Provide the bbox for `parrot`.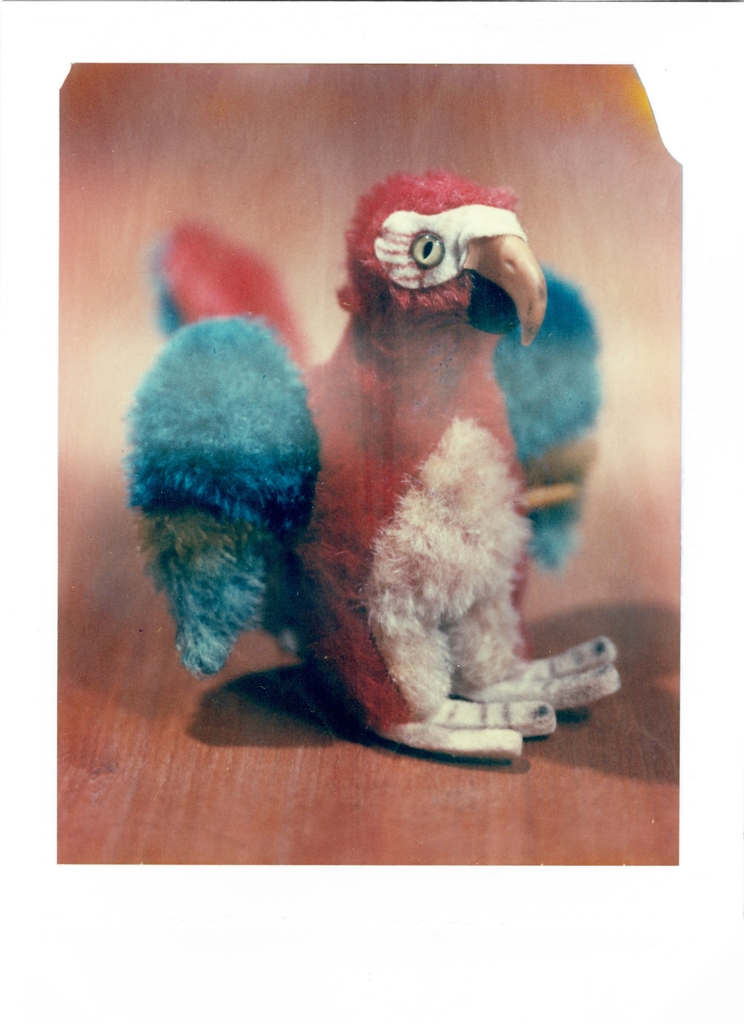
<box>106,164,606,762</box>.
